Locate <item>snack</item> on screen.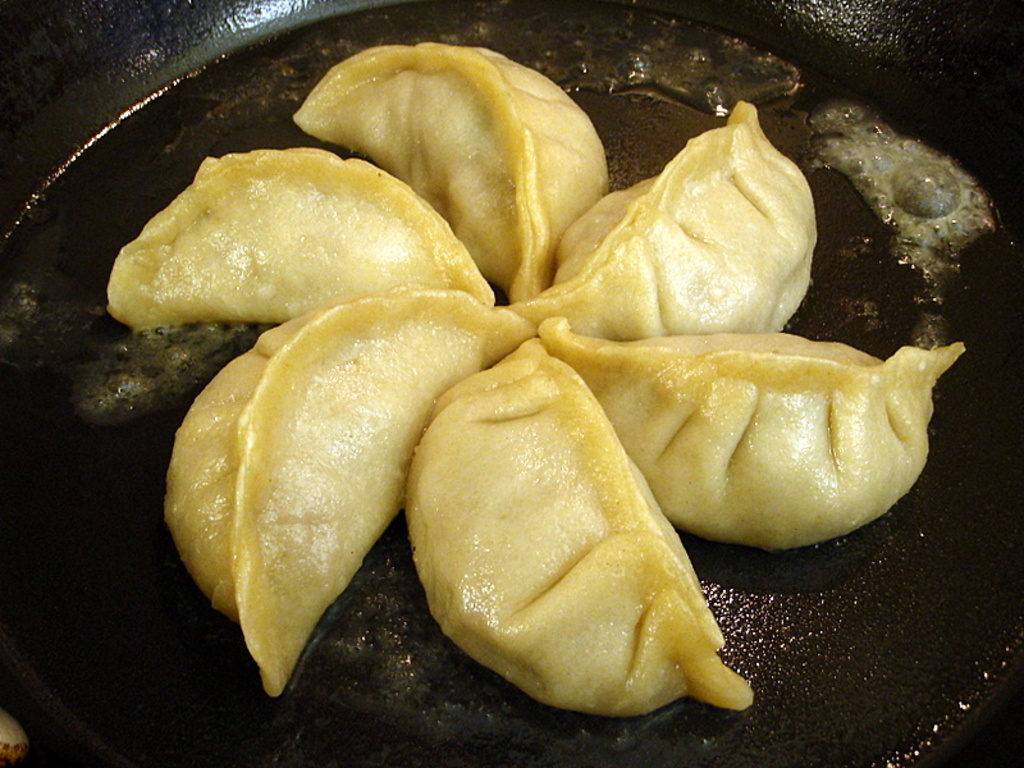
On screen at l=163, t=283, r=547, b=694.
